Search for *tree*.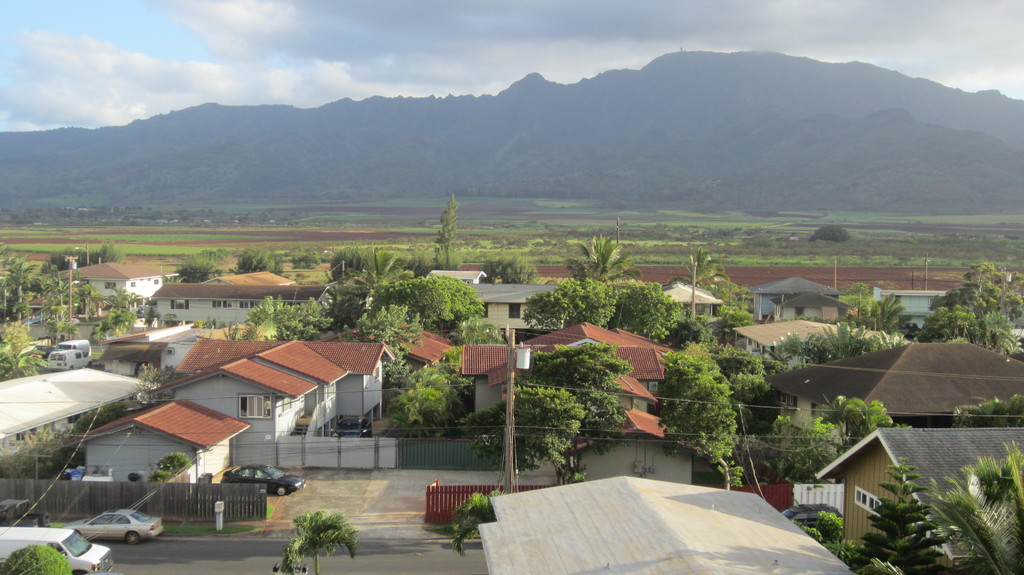
Found at <region>0, 541, 76, 574</region>.
